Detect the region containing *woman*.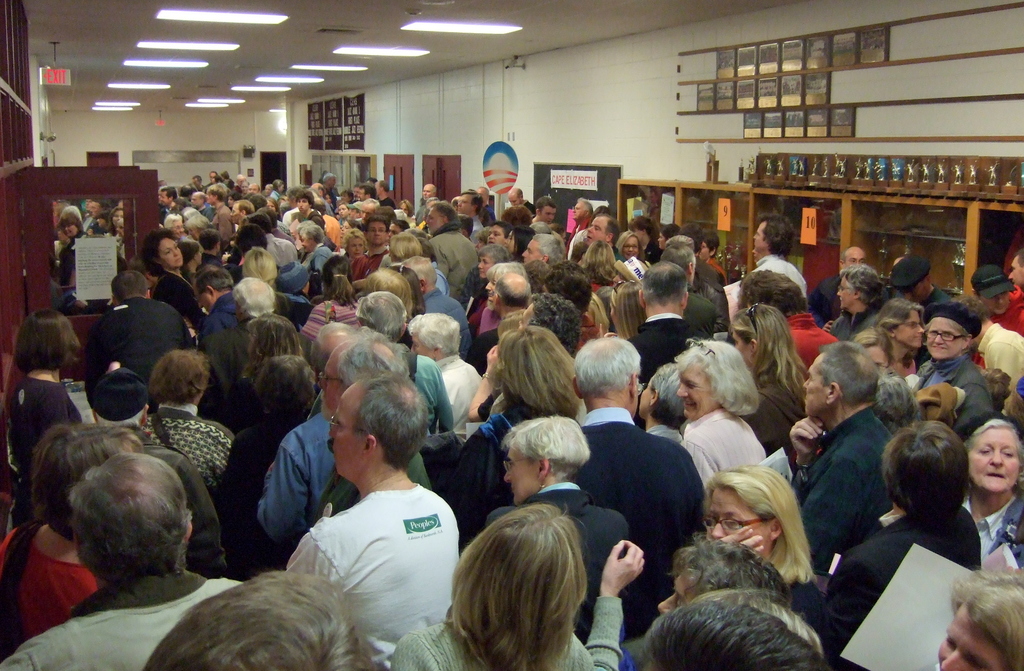
612 234 650 263.
